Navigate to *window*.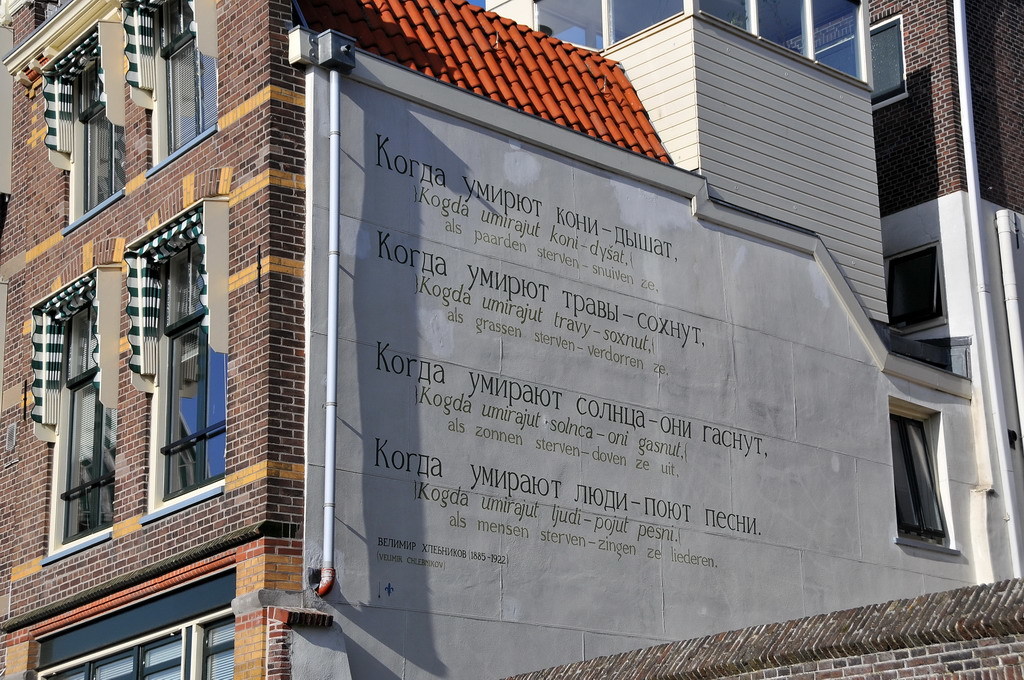
Navigation target: pyautogui.locateOnScreen(26, 256, 126, 561).
